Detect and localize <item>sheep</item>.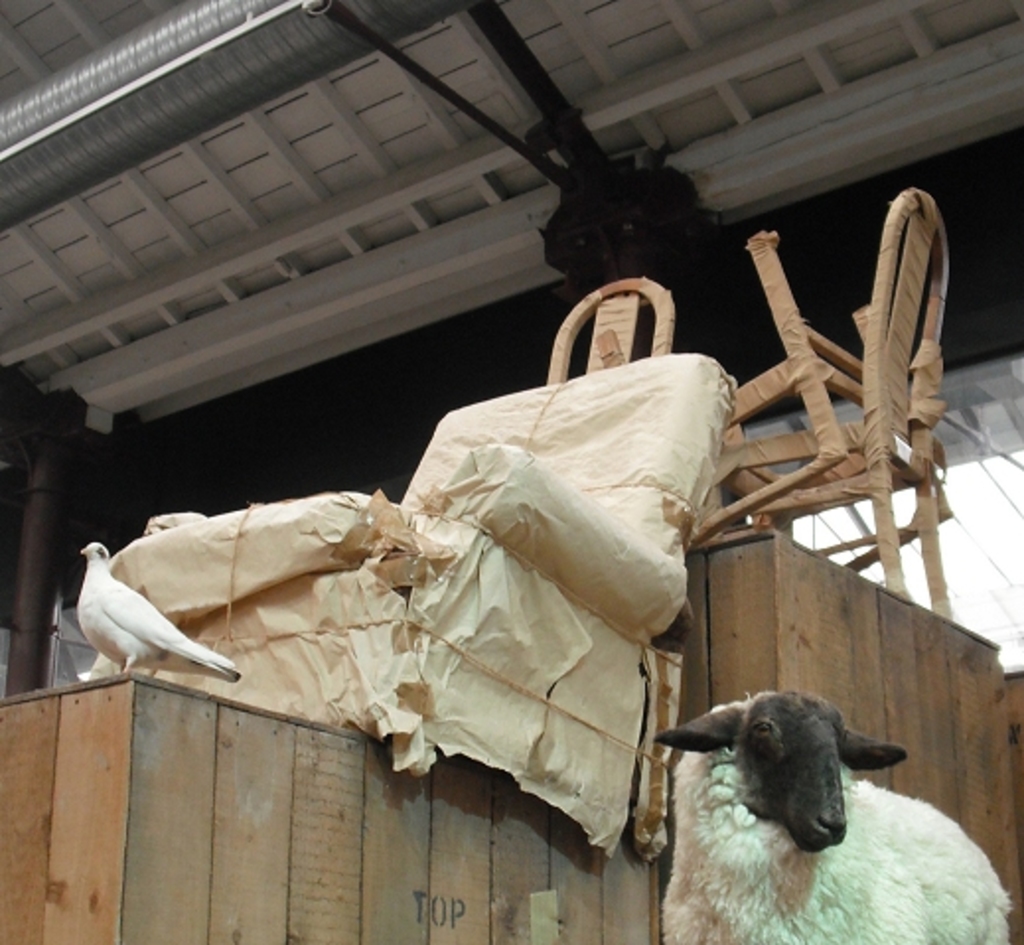
Localized at detection(655, 694, 1006, 943).
